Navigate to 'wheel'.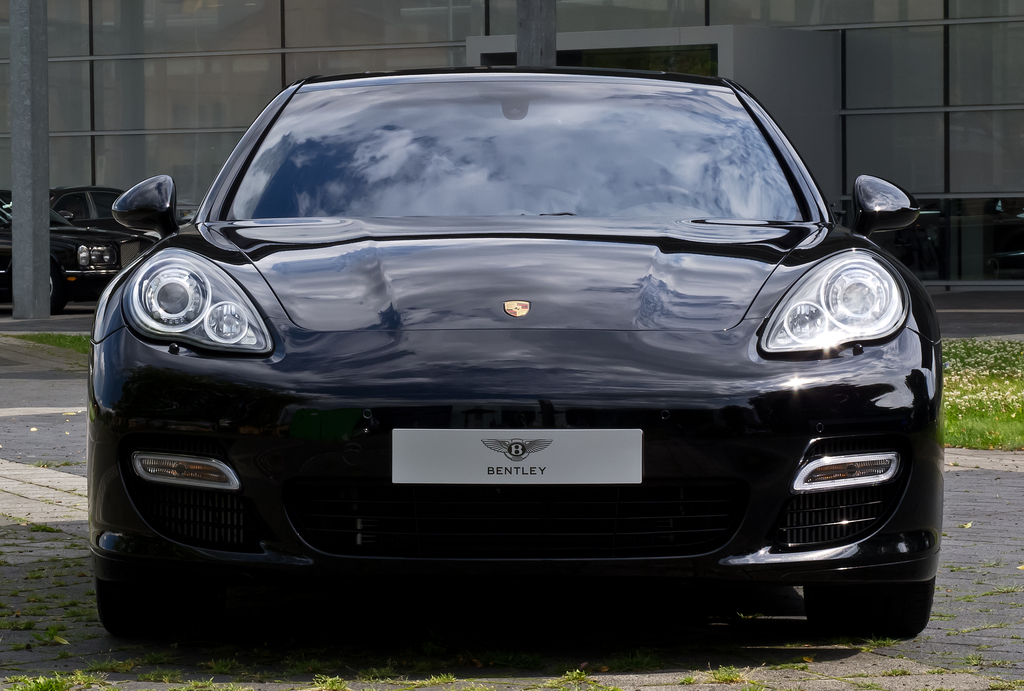
Navigation target: [left=793, top=573, right=940, bottom=640].
